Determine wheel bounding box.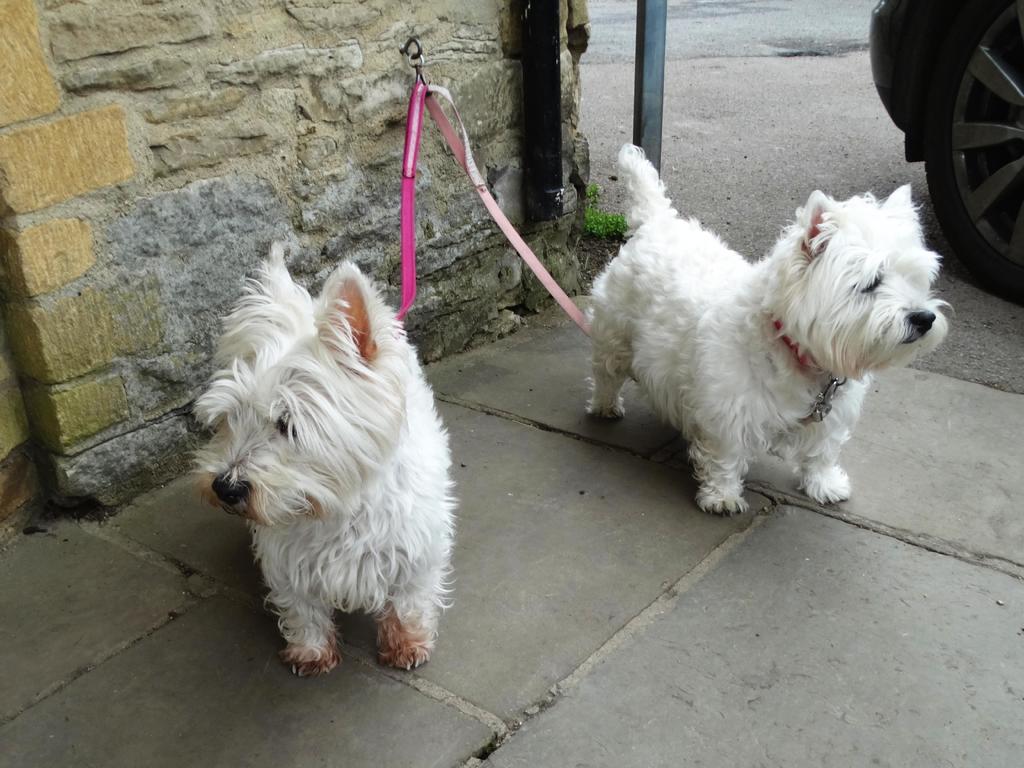
Determined: select_region(899, 24, 1023, 257).
